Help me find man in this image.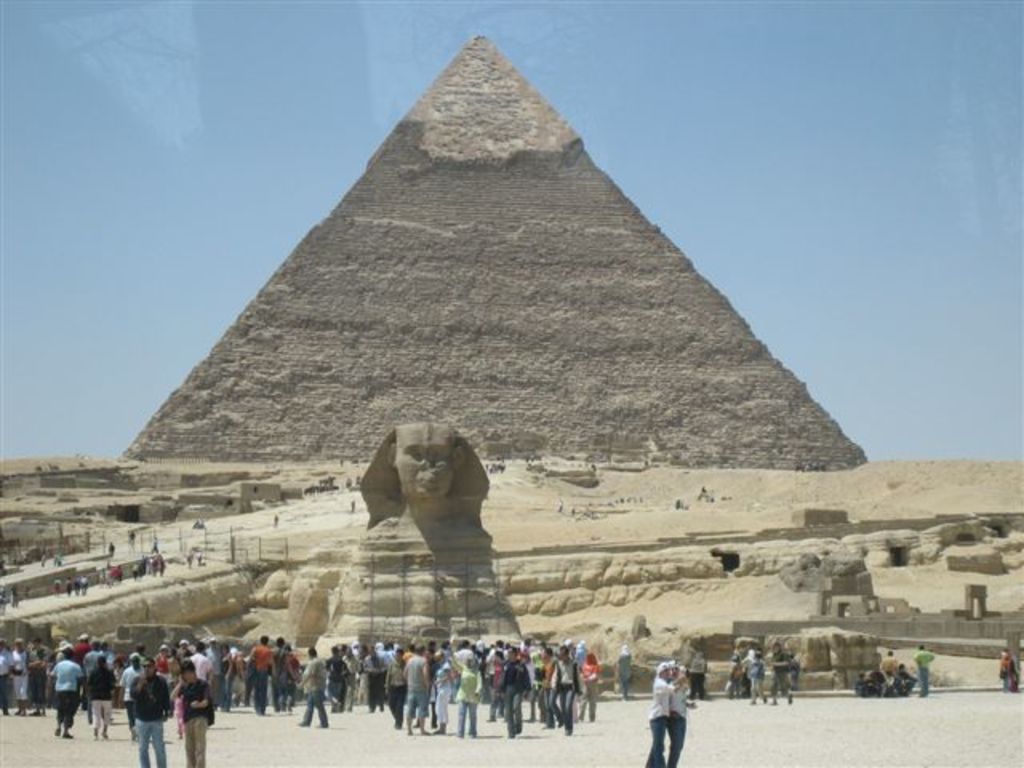
Found it: (x1=910, y1=645, x2=938, y2=698).
